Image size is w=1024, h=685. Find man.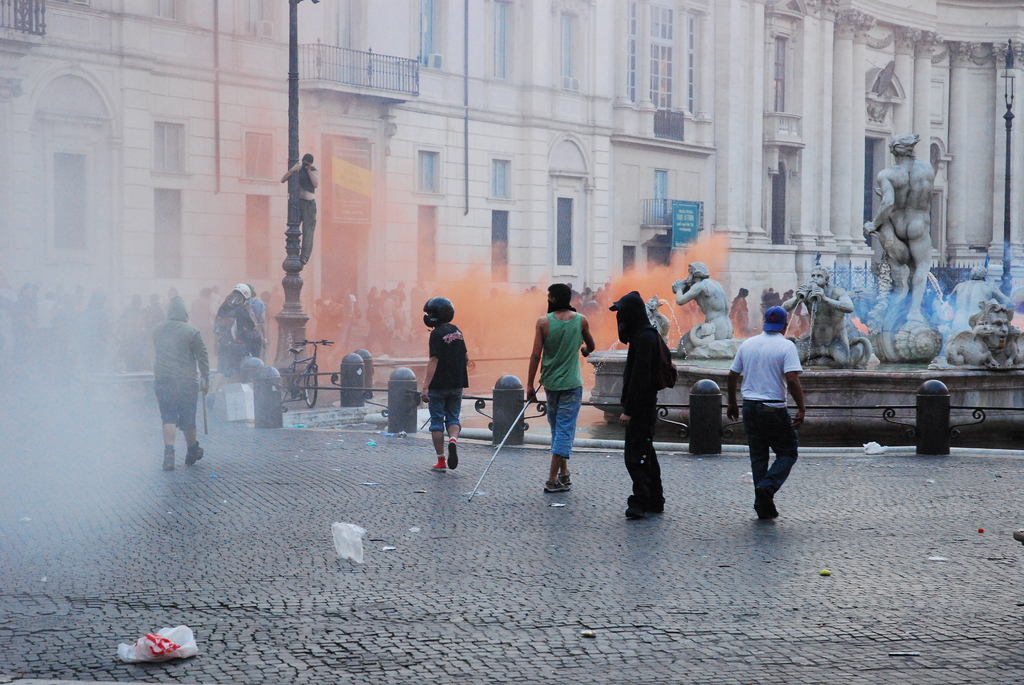
bbox=[280, 151, 323, 266].
